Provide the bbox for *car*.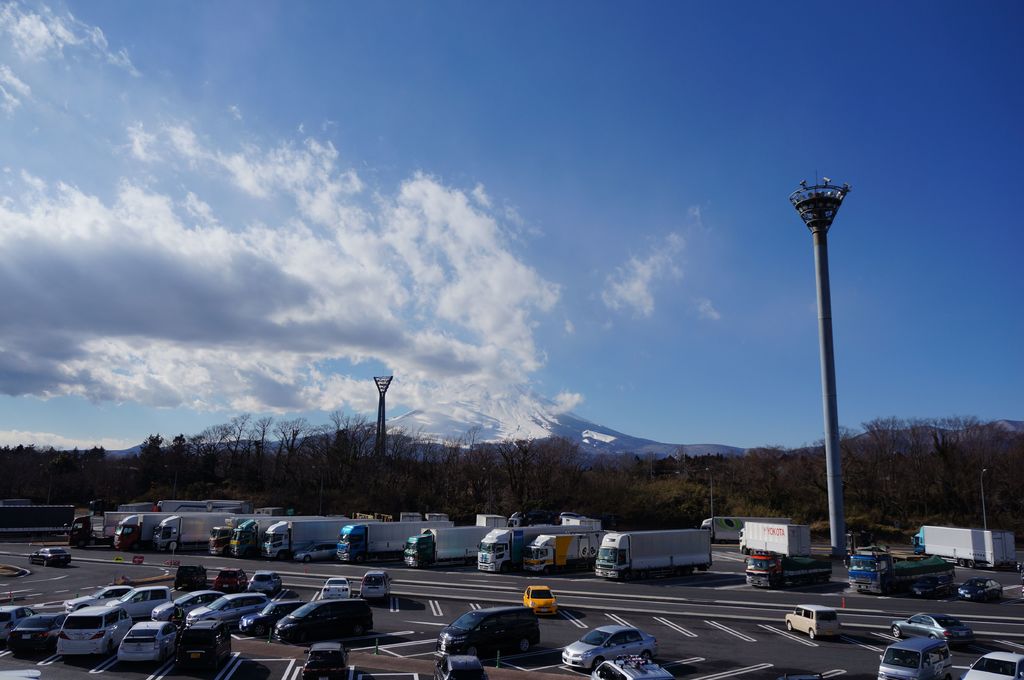
box=[175, 562, 207, 590].
